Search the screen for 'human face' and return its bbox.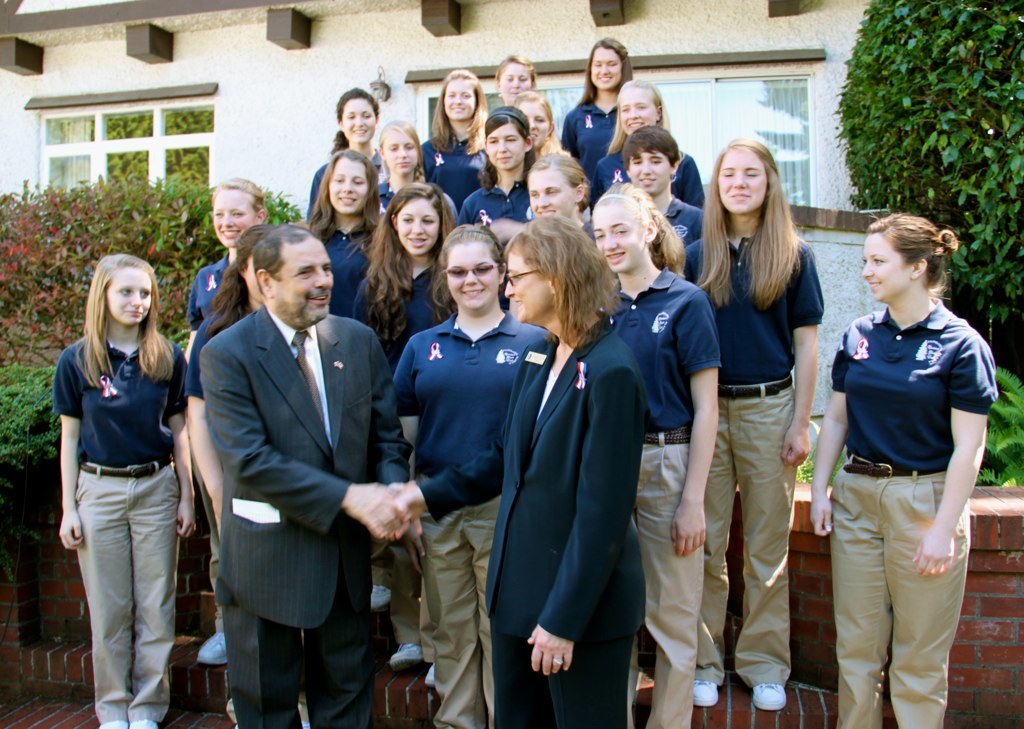
Found: (527, 172, 578, 217).
